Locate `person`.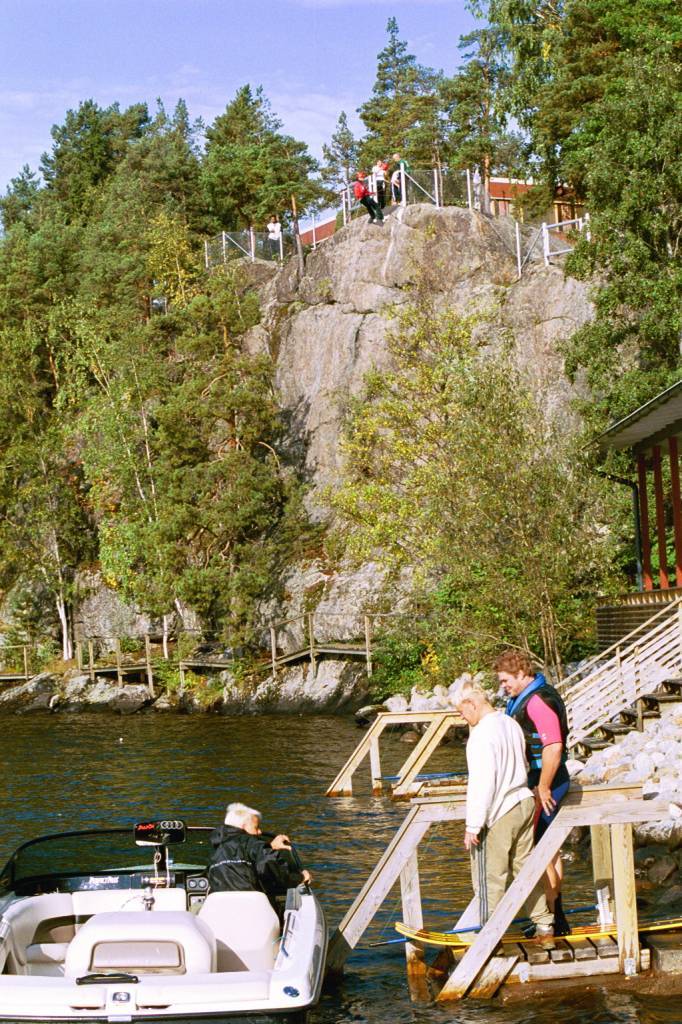
Bounding box: Rect(374, 152, 388, 174).
